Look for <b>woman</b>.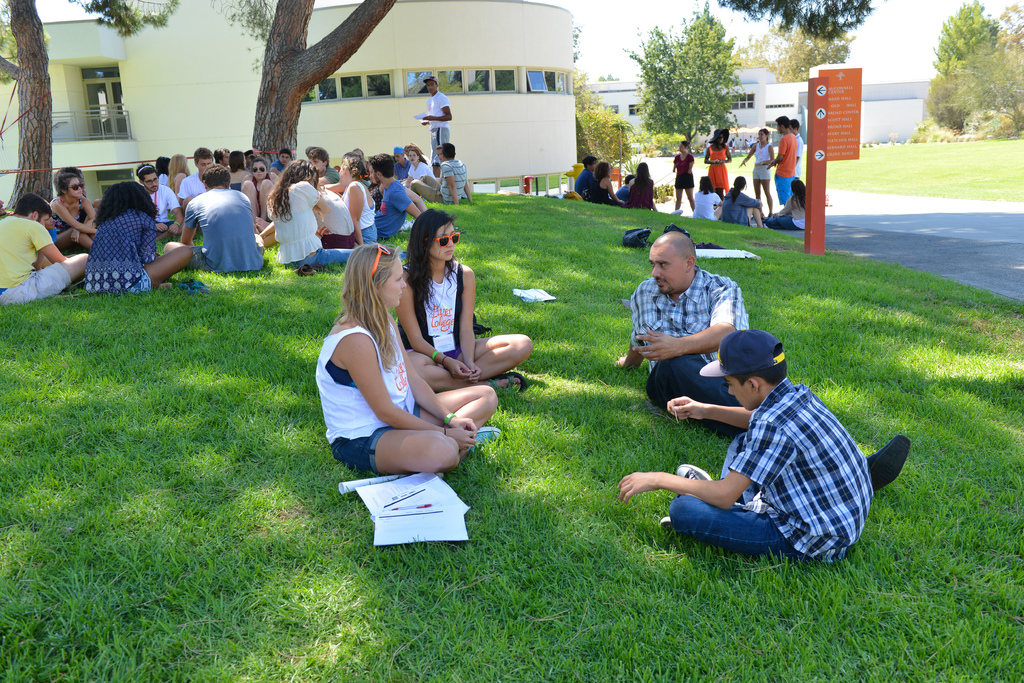
Found: bbox(44, 172, 95, 252).
